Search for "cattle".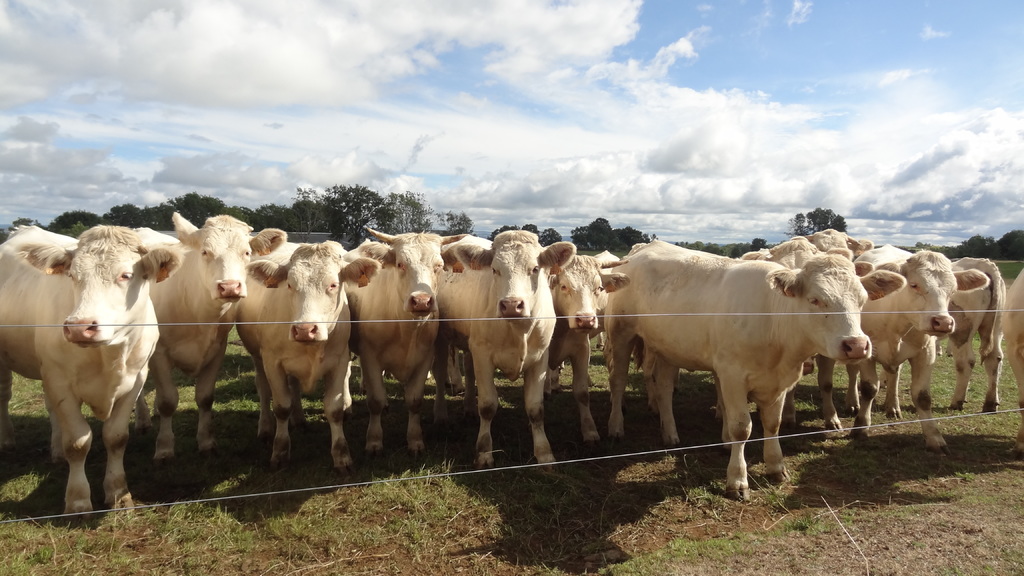
Found at {"x1": 124, "y1": 211, "x2": 294, "y2": 461}.
